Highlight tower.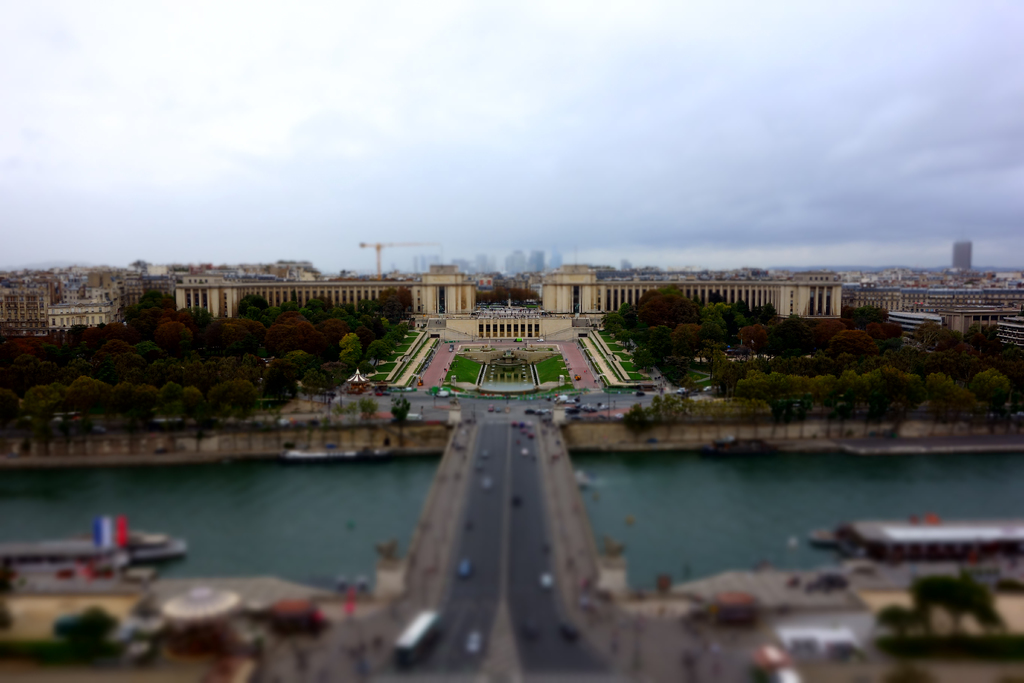
Highlighted region: x1=399 y1=258 x2=489 y2=334.
